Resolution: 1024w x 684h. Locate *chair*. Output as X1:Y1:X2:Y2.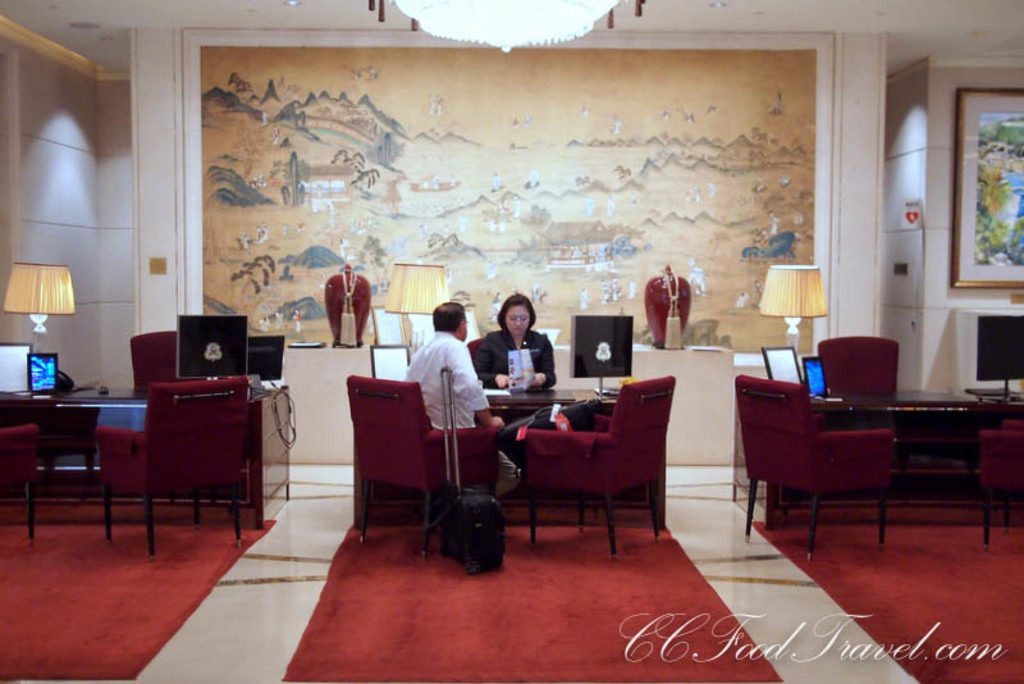
0:425:41:543.
